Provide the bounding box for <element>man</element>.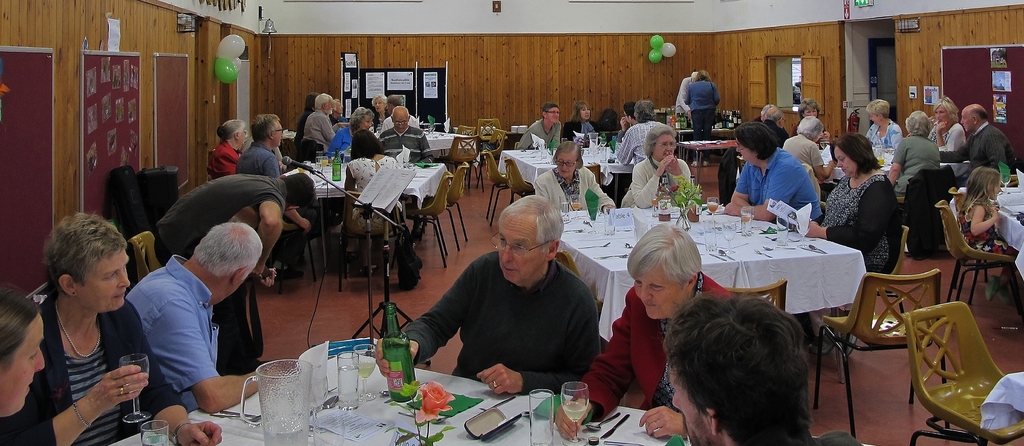
{"left": 302, "top": 93, "right": 336, "bottom": 154}.
